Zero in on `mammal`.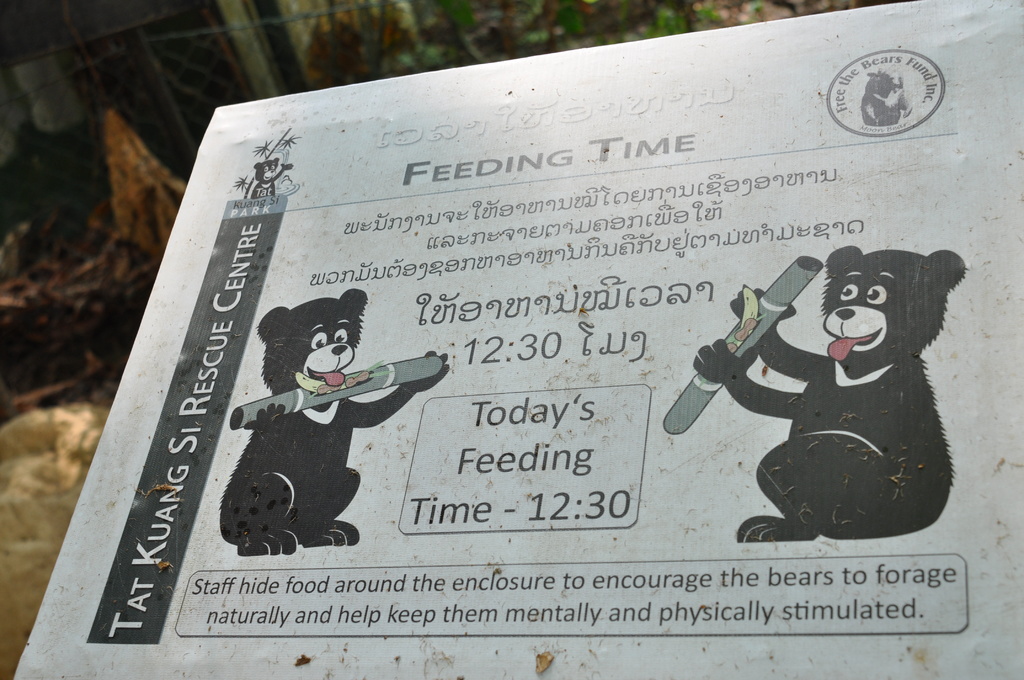
Zeroed in: detection(692, 242, 970, 542).
